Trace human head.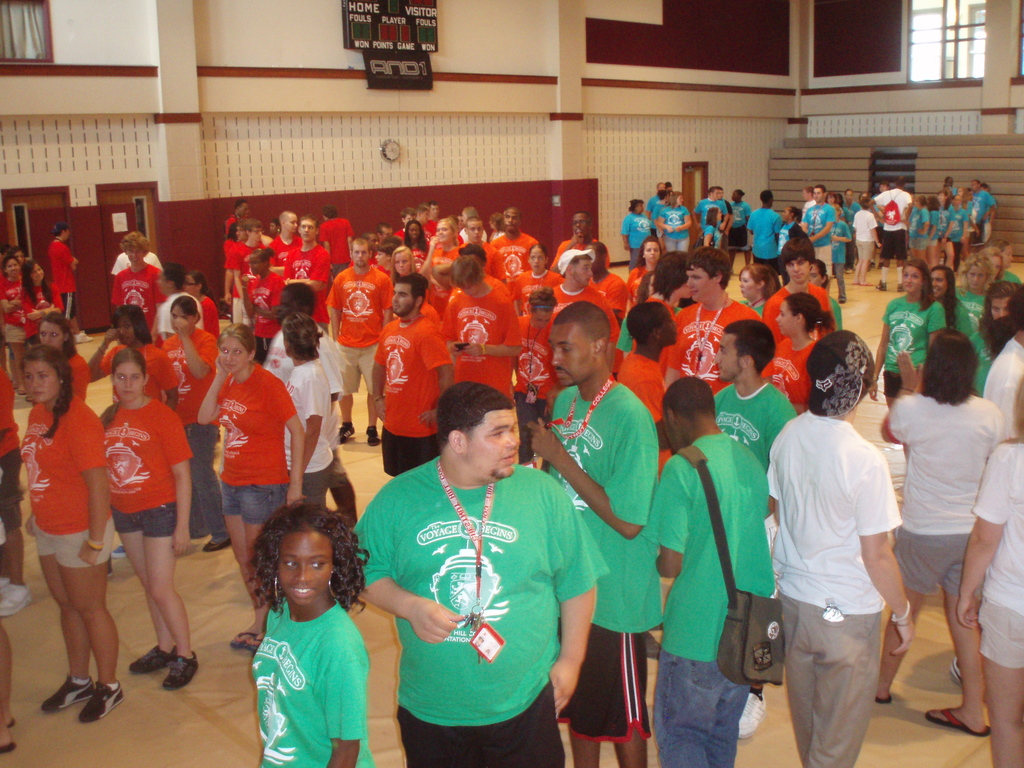
Traced to x1=172 y1=294 x2=196 y2=330.
